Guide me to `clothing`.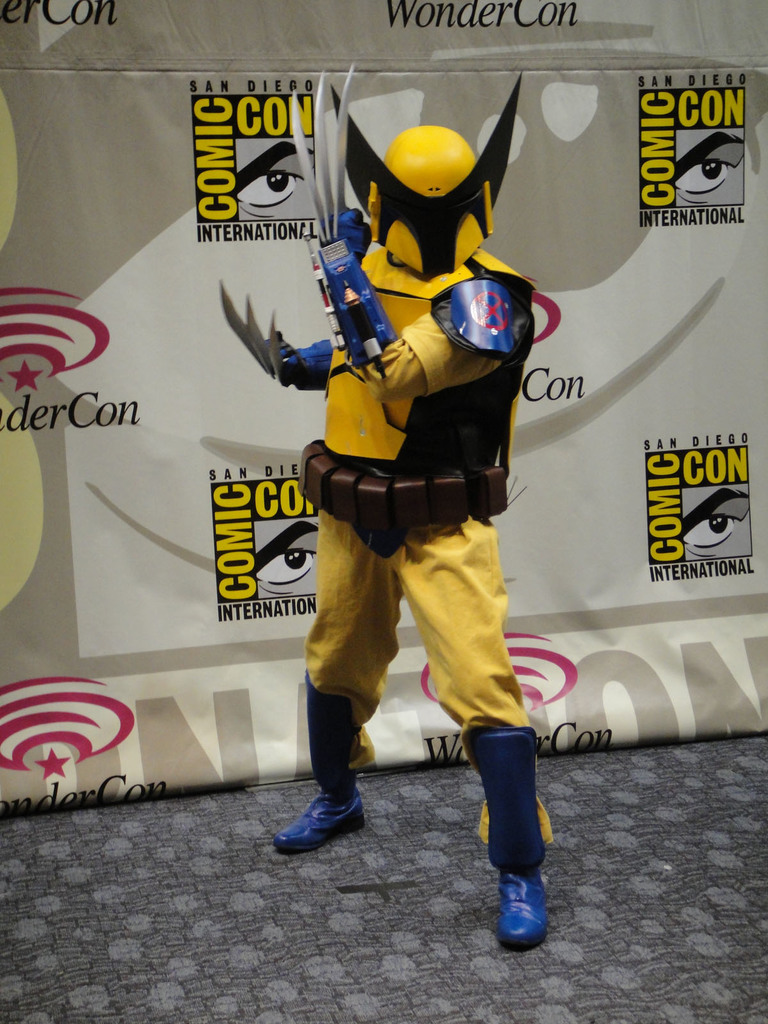
Guidance: BBox(288, 237, 532, 832).
